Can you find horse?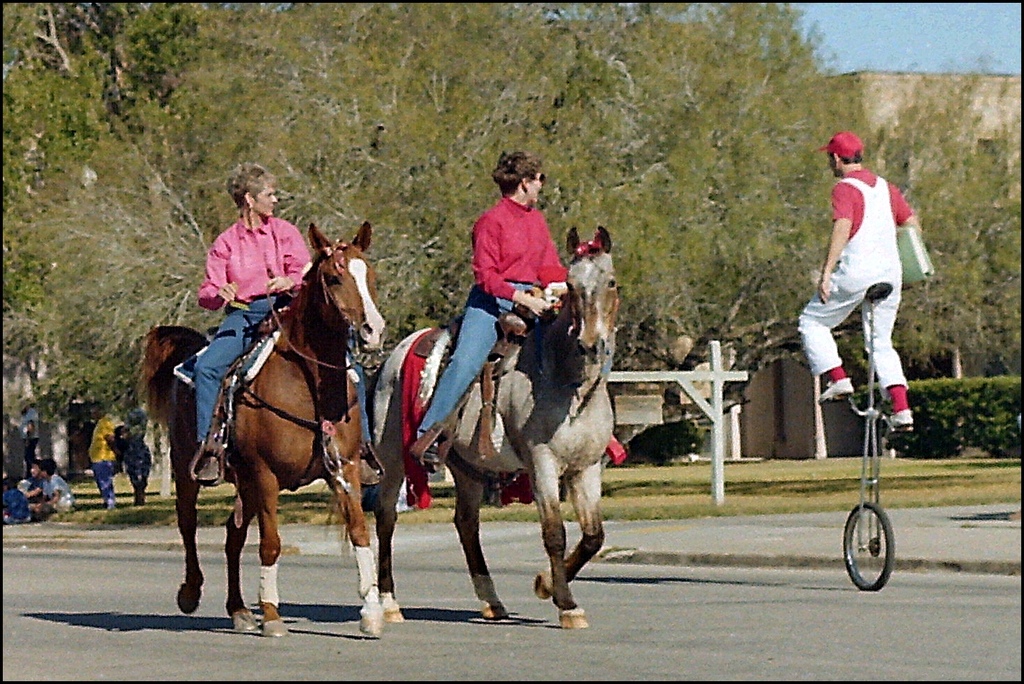
Yes, bounding box: select_region(140, 222, 391, 639).
